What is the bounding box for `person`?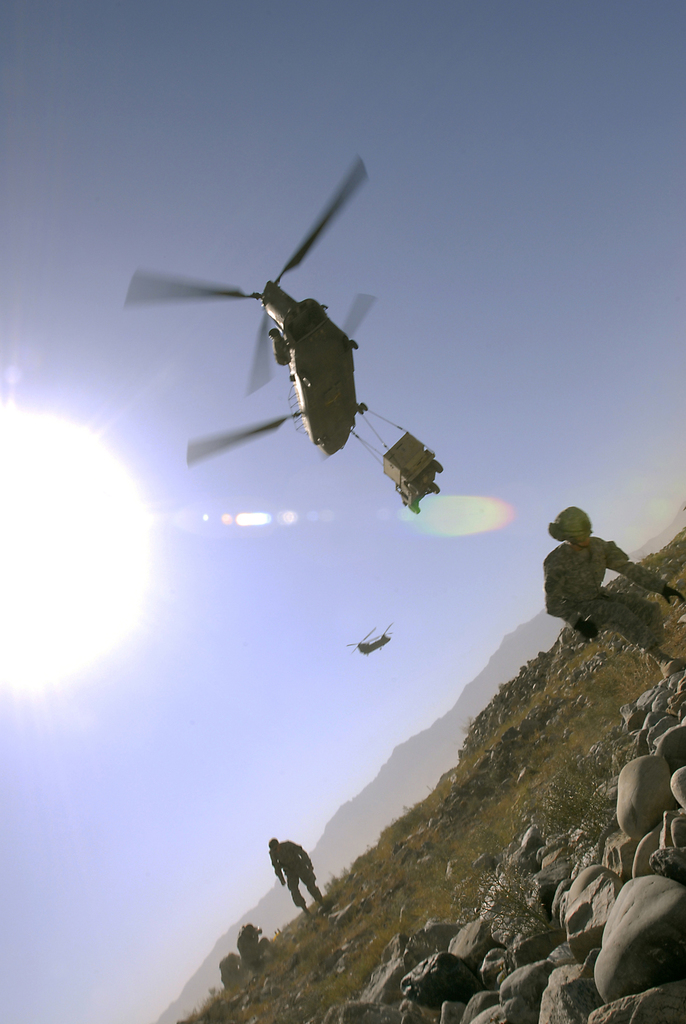
{"x1": 262, "y1": 829, "x2": 325, "y2": 910}.
